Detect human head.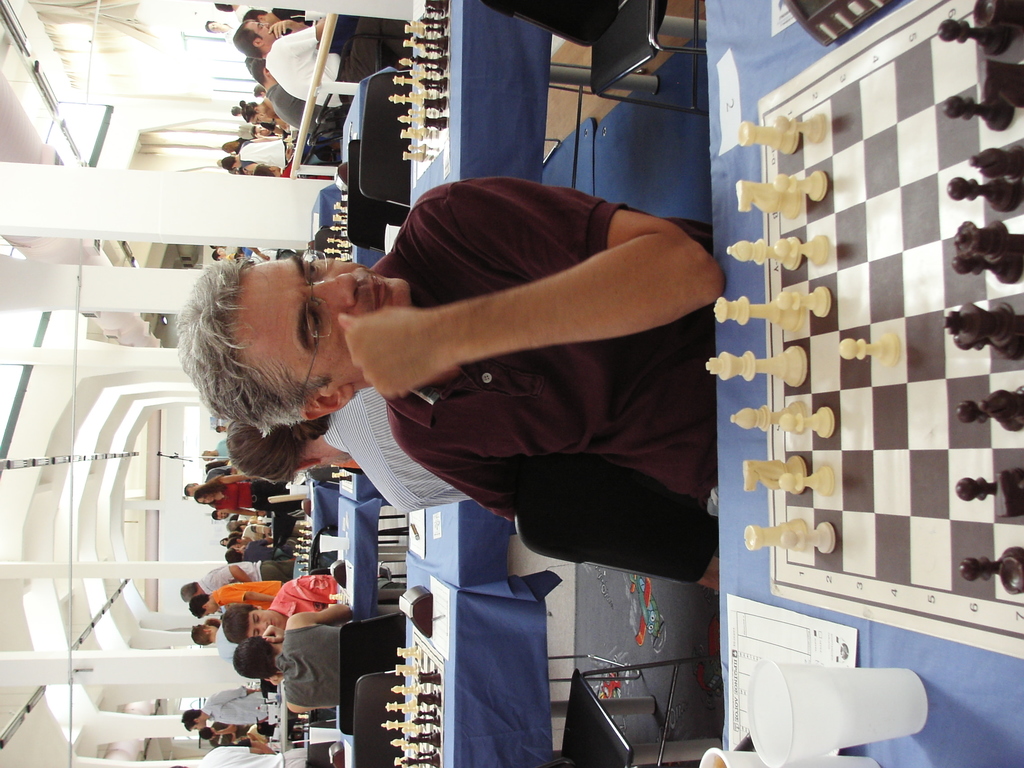
Detected at x1=181 y1=706 x2=202 y2=732.
